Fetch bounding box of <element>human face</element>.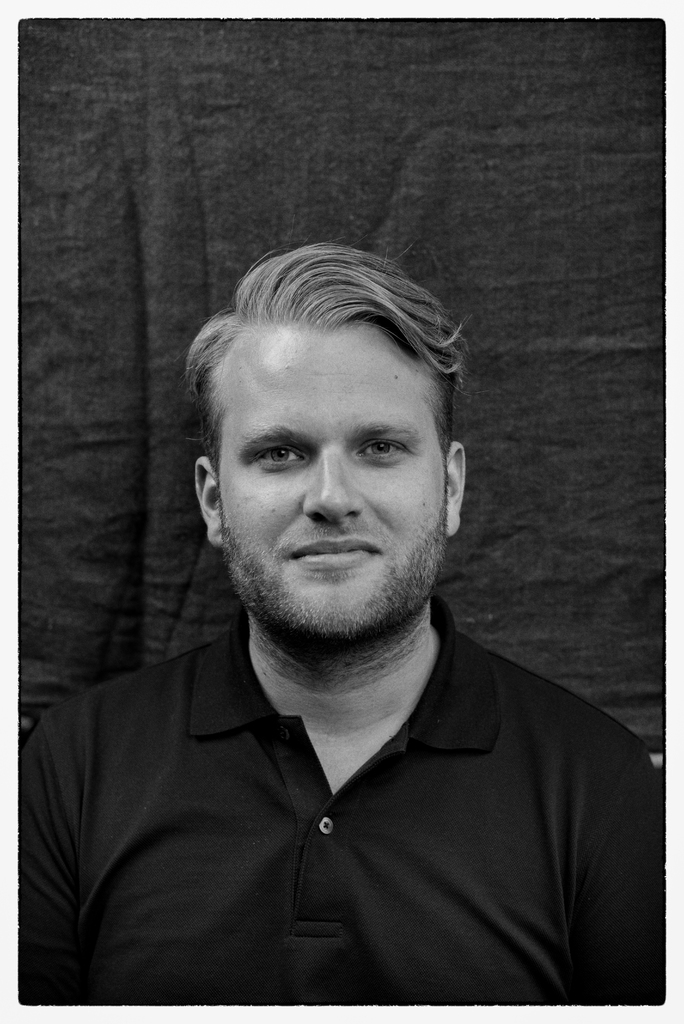
Bbox: 204, 292, 460, 659.
